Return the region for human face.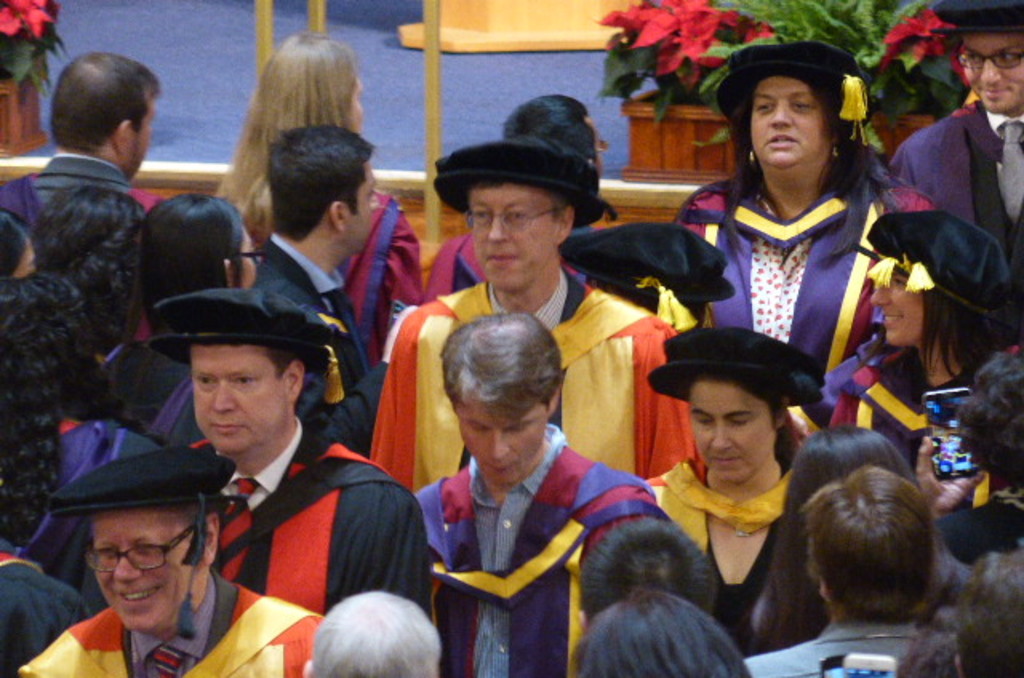
crop(194, 342, 286, 451).
